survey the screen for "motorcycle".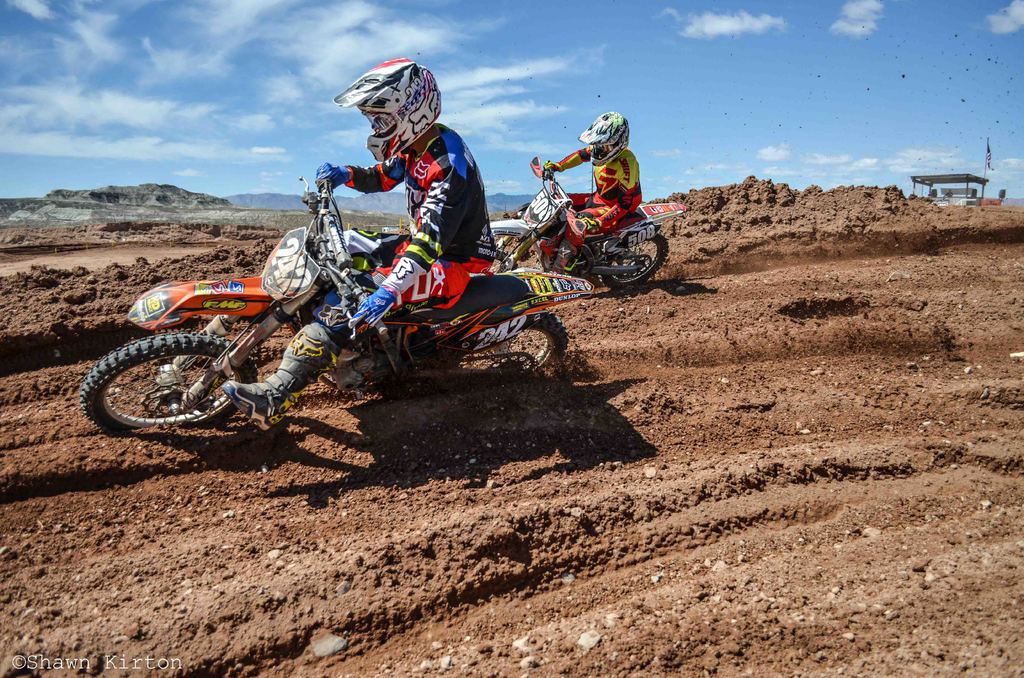
Survey found: [87,178,629,451].
